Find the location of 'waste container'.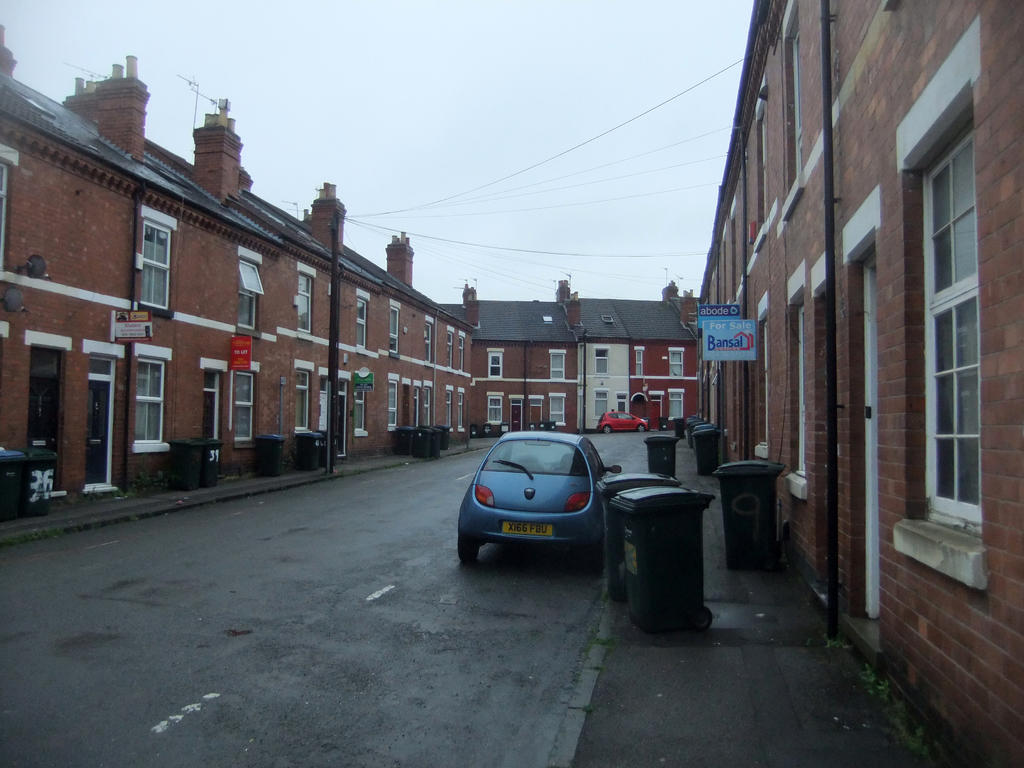
Location: left=716, top=459, right=792, bottom=580.
